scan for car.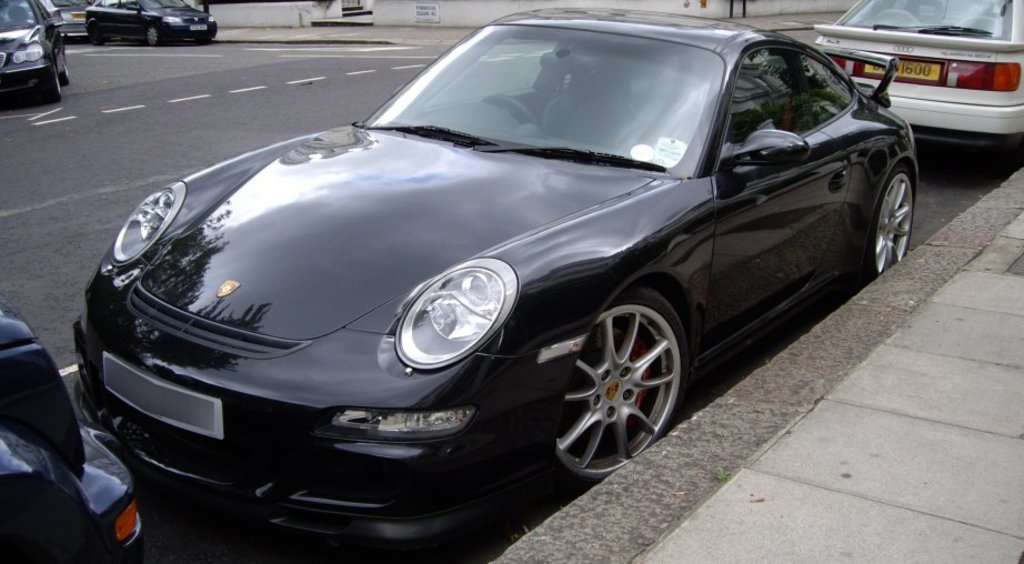
Scan result: BBox(0, 309, 147, 563).
